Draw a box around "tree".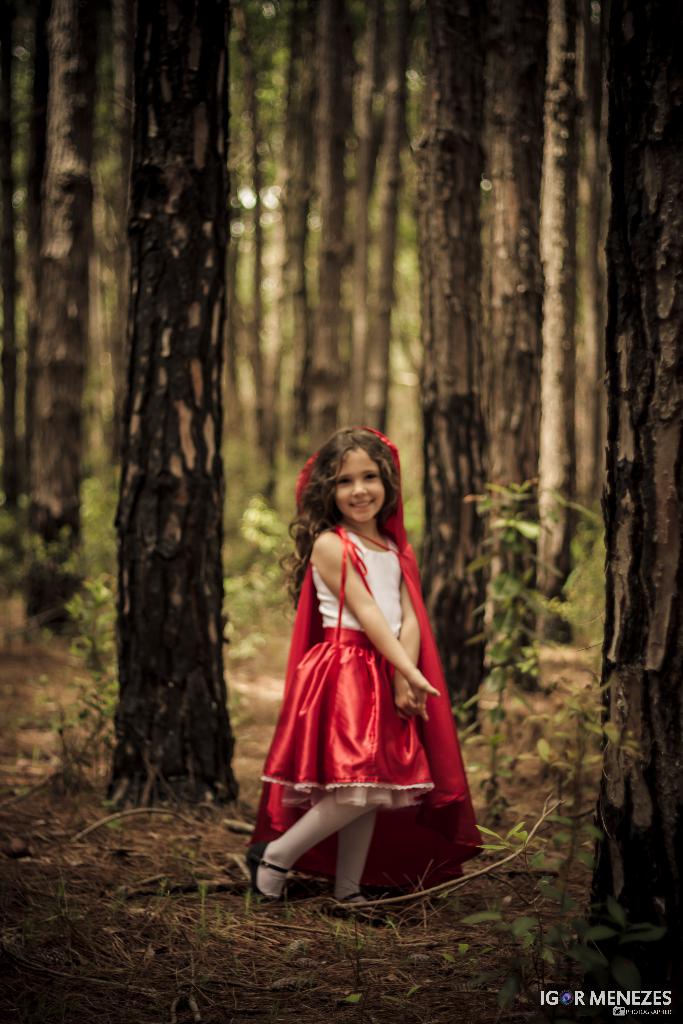
482:0:568:721.
